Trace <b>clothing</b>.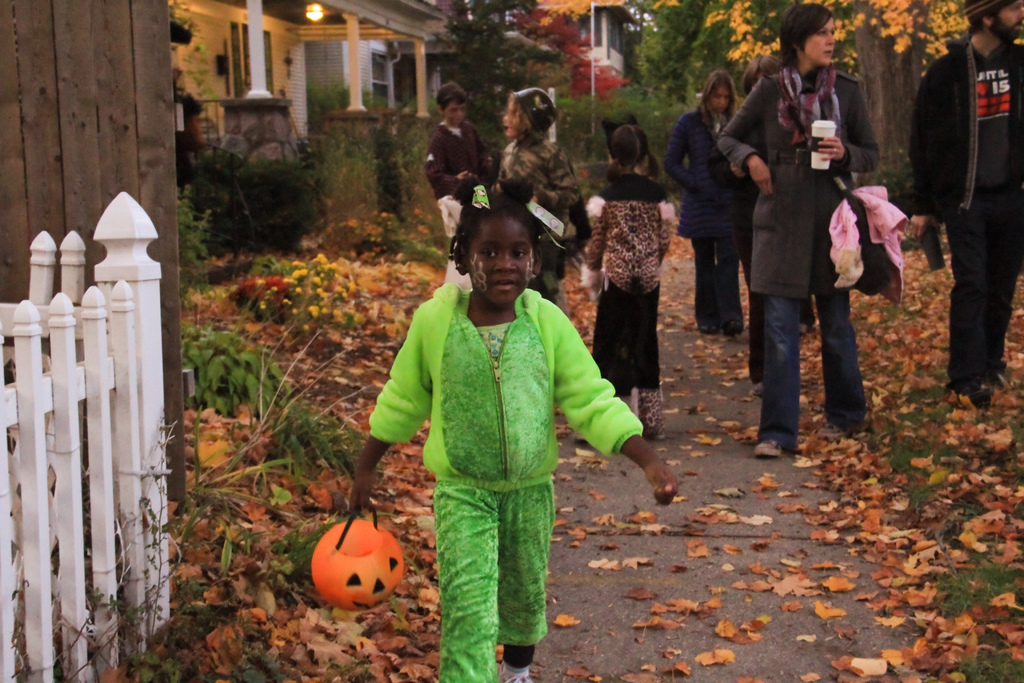
Traced to pyautogui.locateOnScreen(490, 146, 588, 302).
